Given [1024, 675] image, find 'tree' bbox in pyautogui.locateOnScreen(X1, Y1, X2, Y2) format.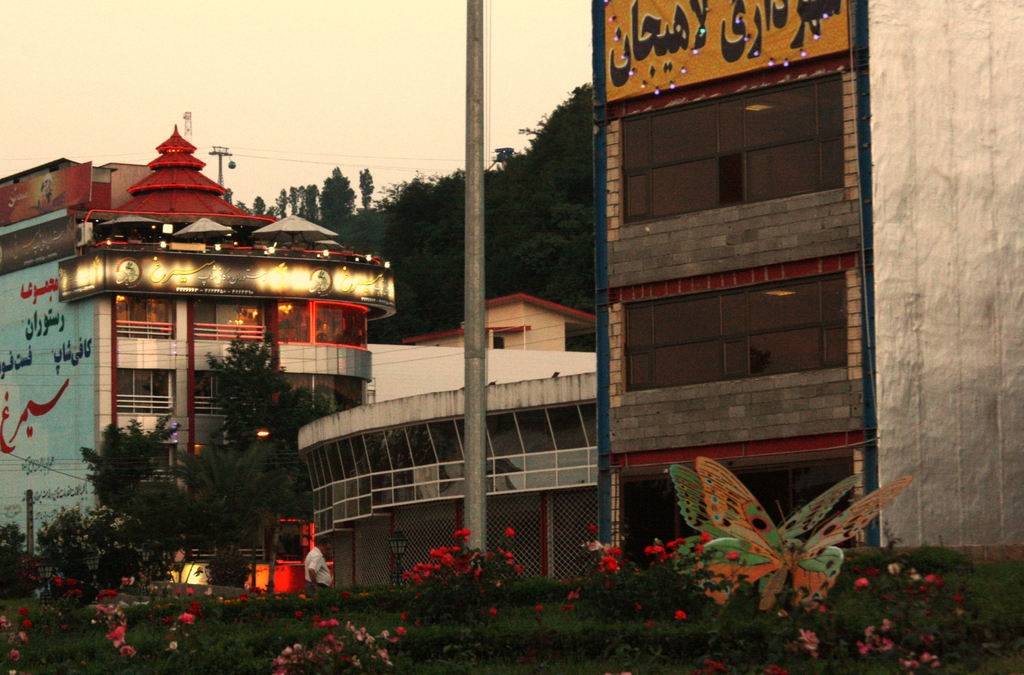
pyautogui.locateOnScreen(319, 164, 355, 231).
